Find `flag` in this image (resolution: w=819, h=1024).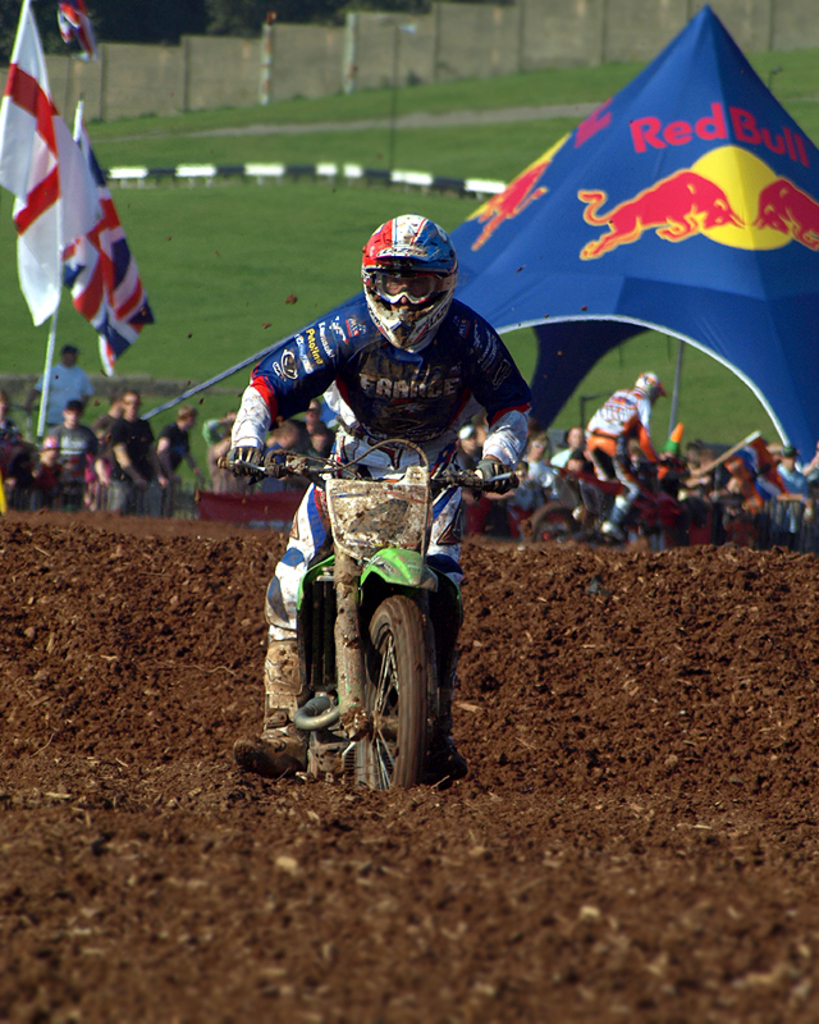
<region>0, 0, 69, 333</region>.
